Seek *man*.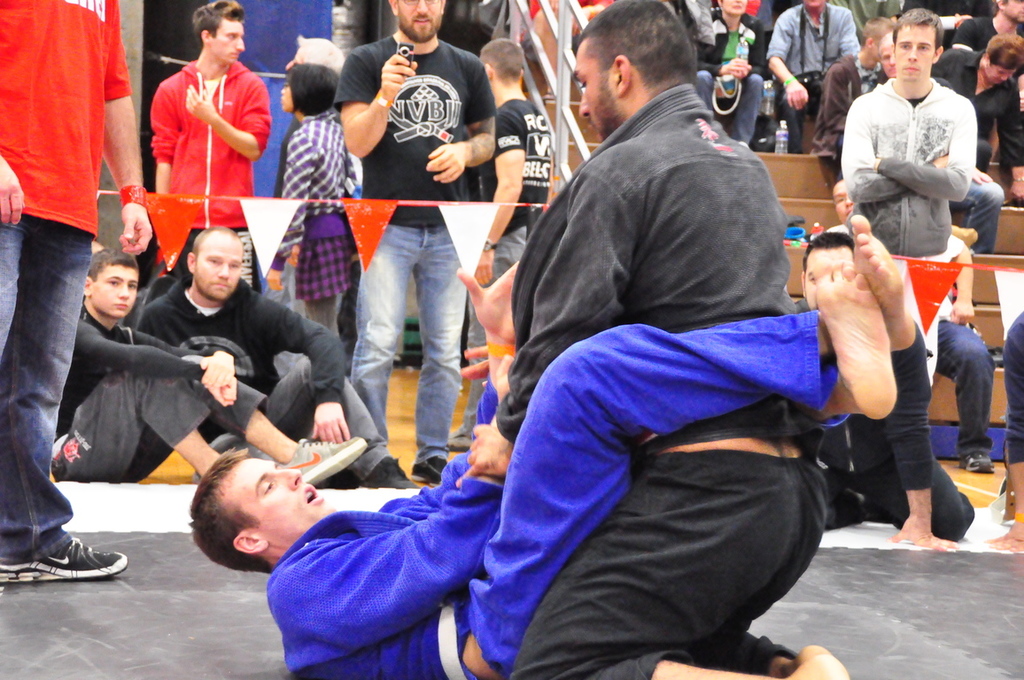
l=944, t=0, r=1023, b=58.
